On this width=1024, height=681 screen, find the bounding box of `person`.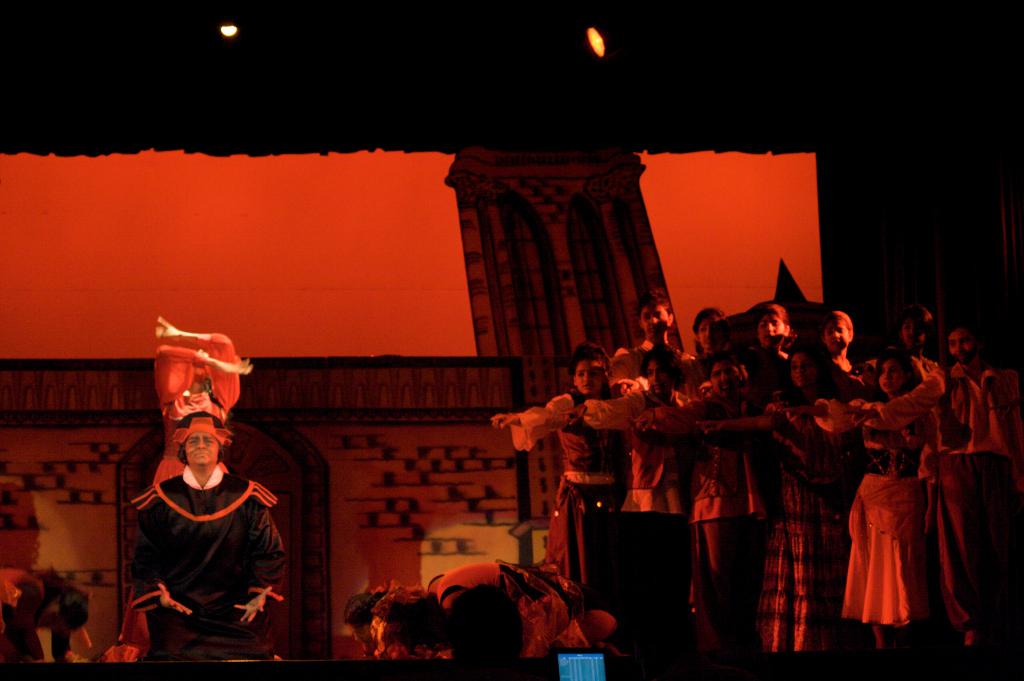
Bounding box: 370, 562, 616, 660.
